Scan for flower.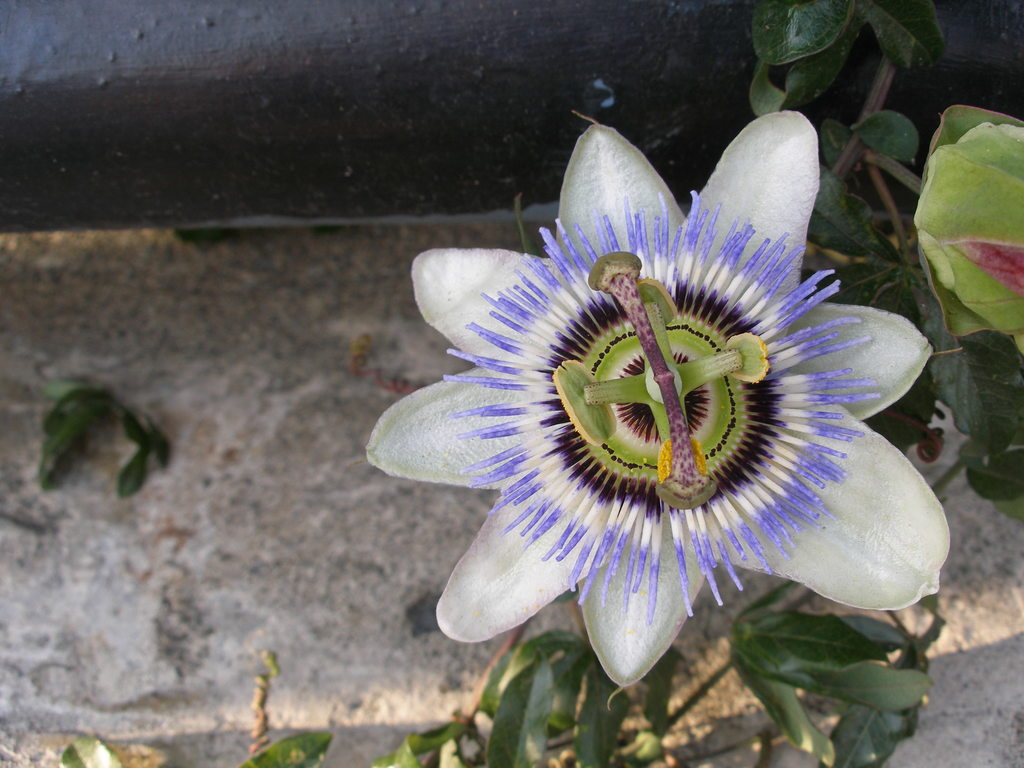
Scan result: 352:107:950:685.
